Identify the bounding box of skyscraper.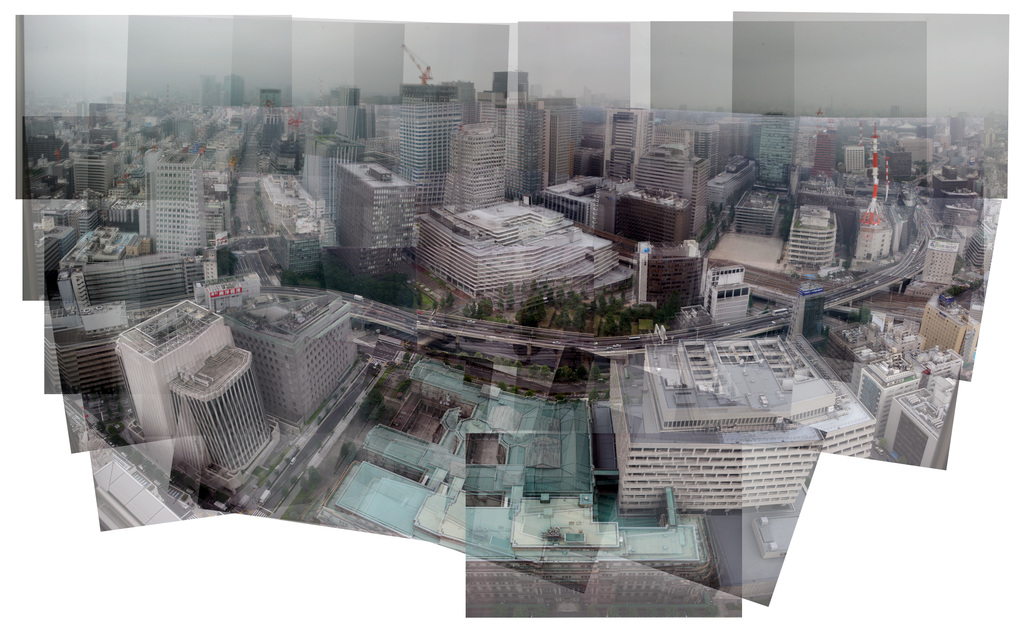
(left=395, top=94, right=461, bottom=213).
